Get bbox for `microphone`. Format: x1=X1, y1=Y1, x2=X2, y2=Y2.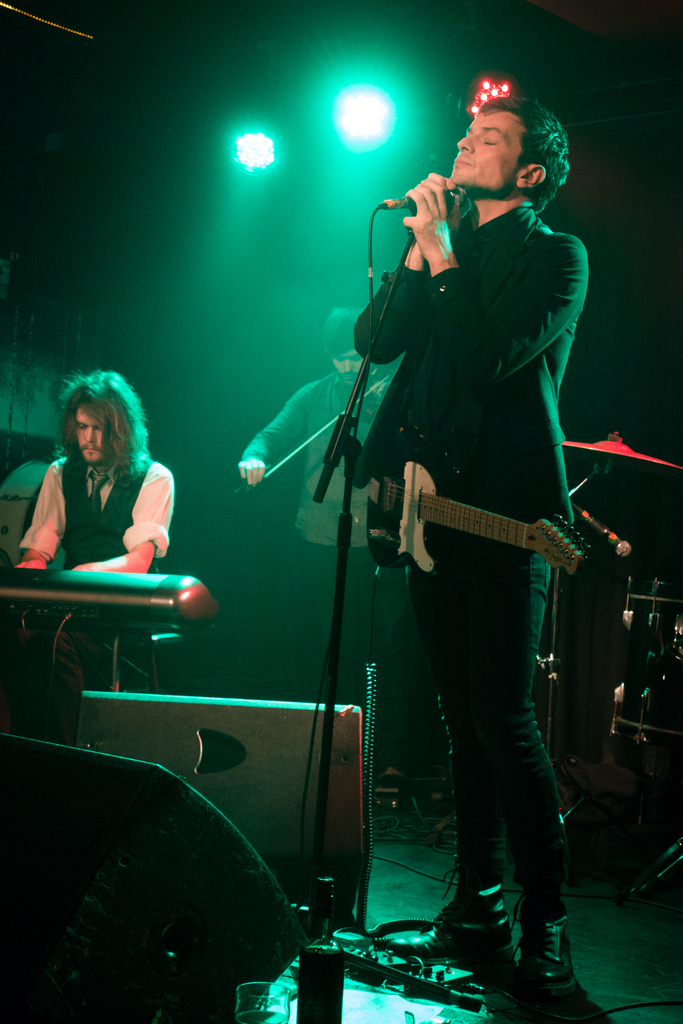
x1=380, y1=182, x2=472, y2=214.
